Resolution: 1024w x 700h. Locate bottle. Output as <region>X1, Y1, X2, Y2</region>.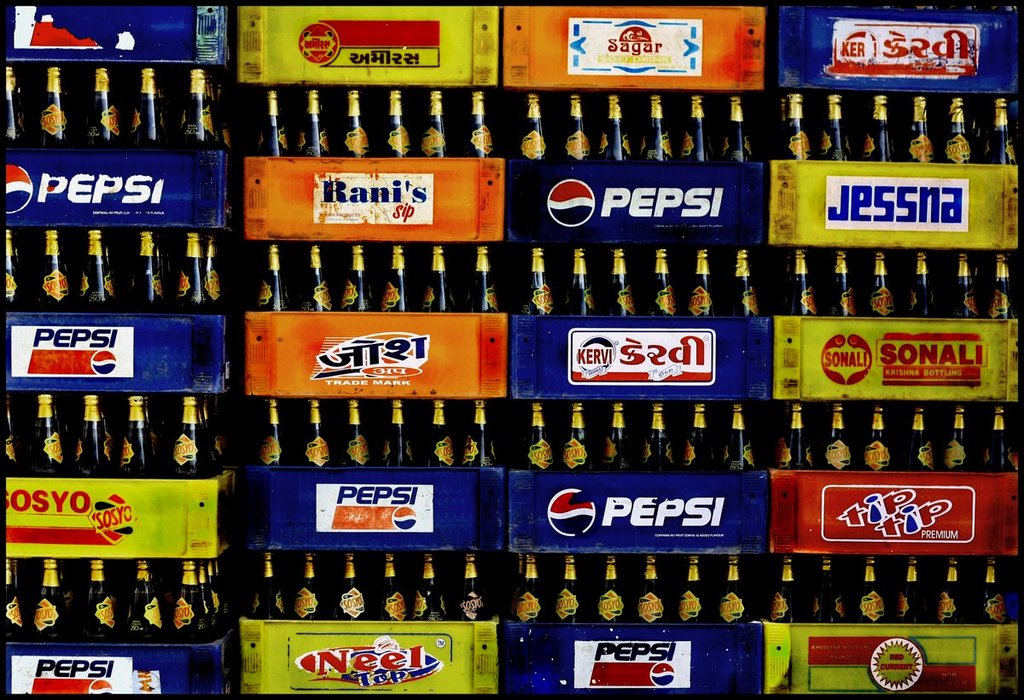
<region>731, 248, 759, 319</region>.
